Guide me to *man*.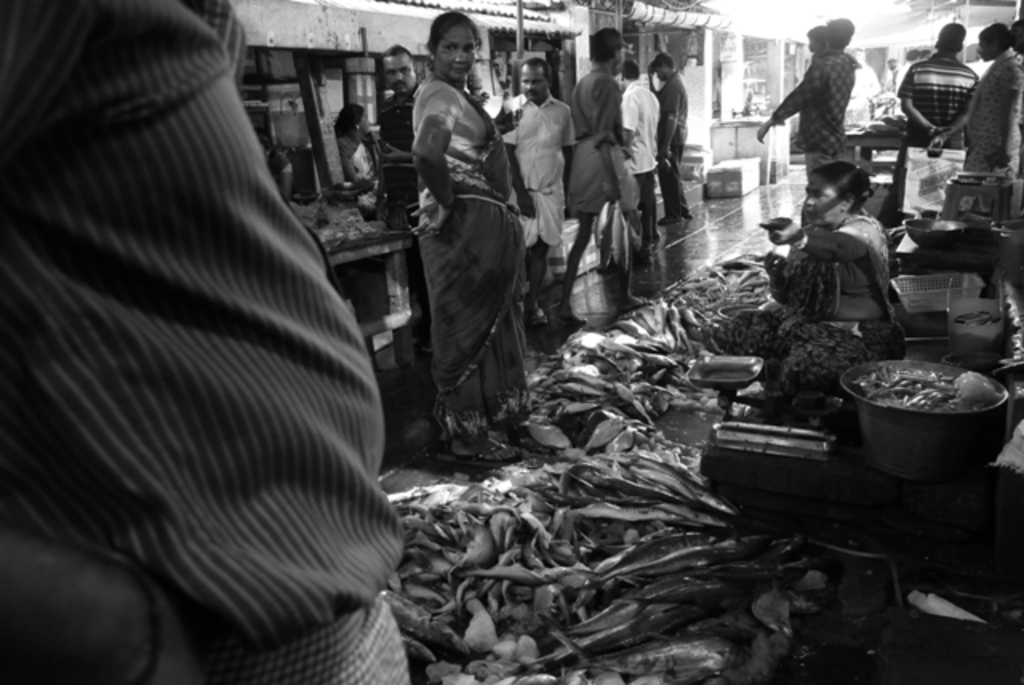
Guidance: {"x1": 381, "y1": 43, "x2": 435, "y2": 389}.
